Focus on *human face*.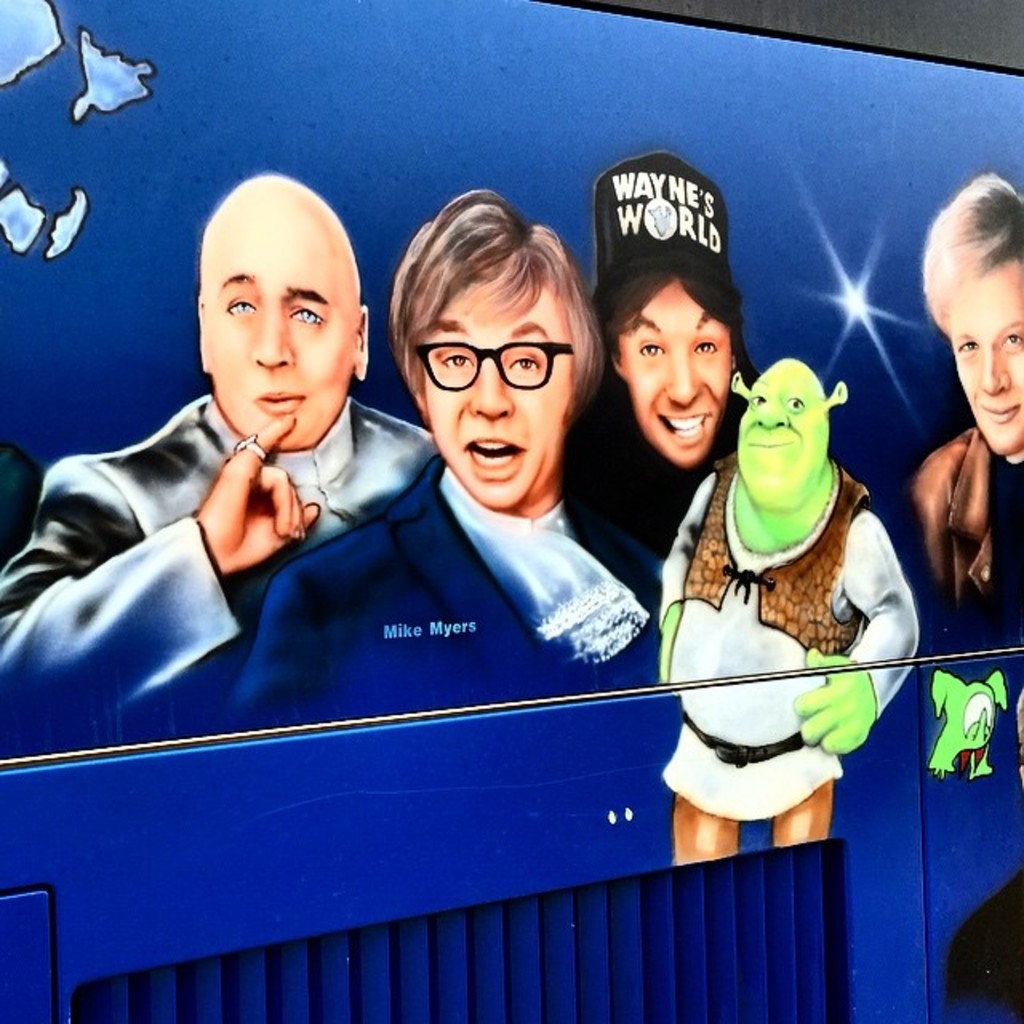
Focused at 421 270 571 504.
